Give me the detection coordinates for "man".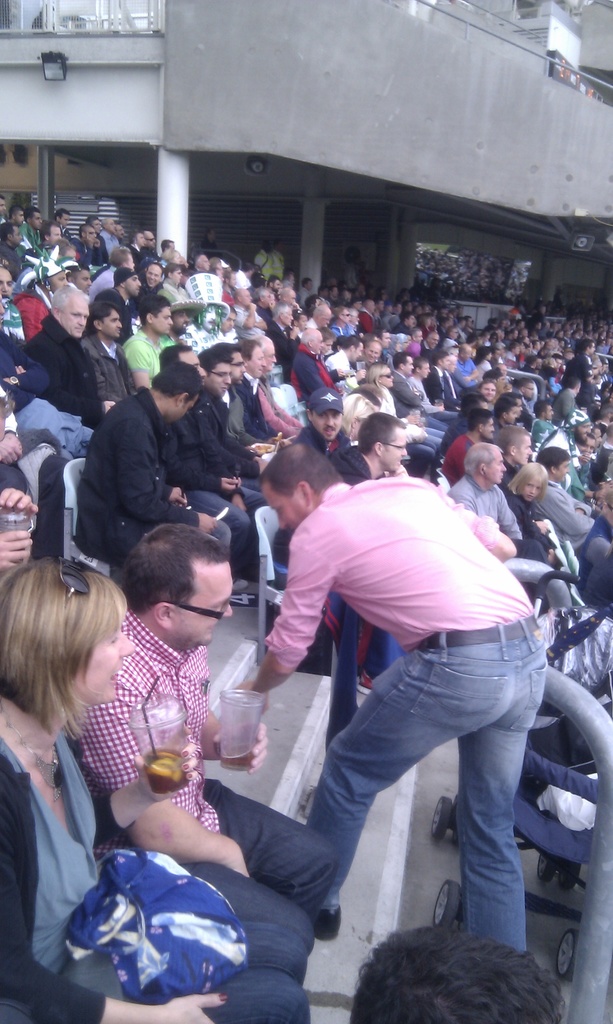
BBox(448, 410, 492, 483).
